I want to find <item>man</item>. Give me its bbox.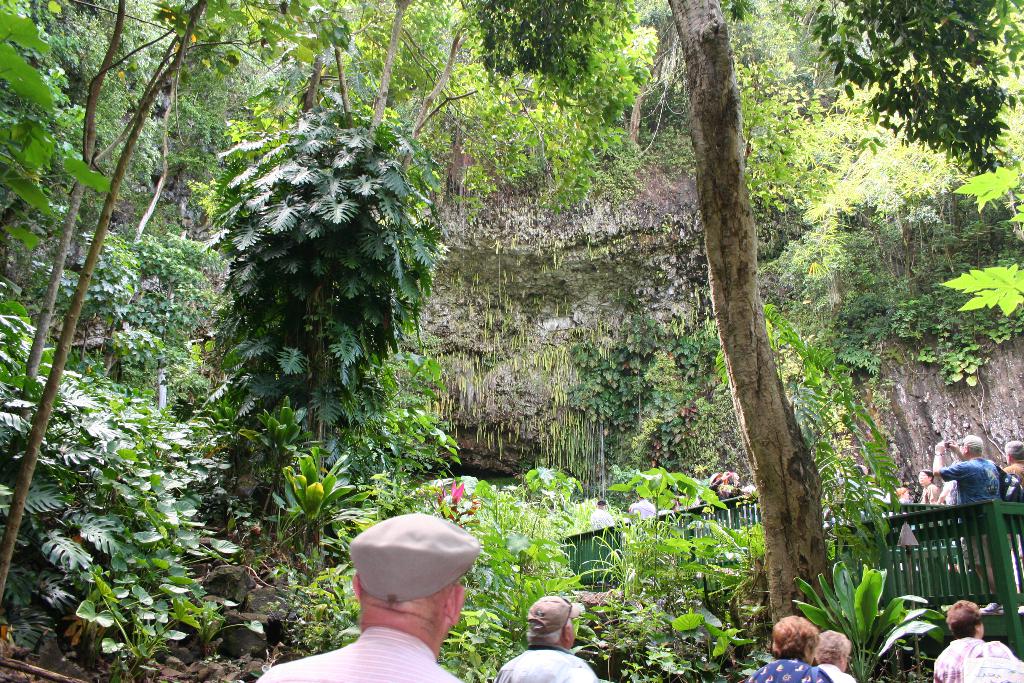
<box>817,629,857,682</box>.
